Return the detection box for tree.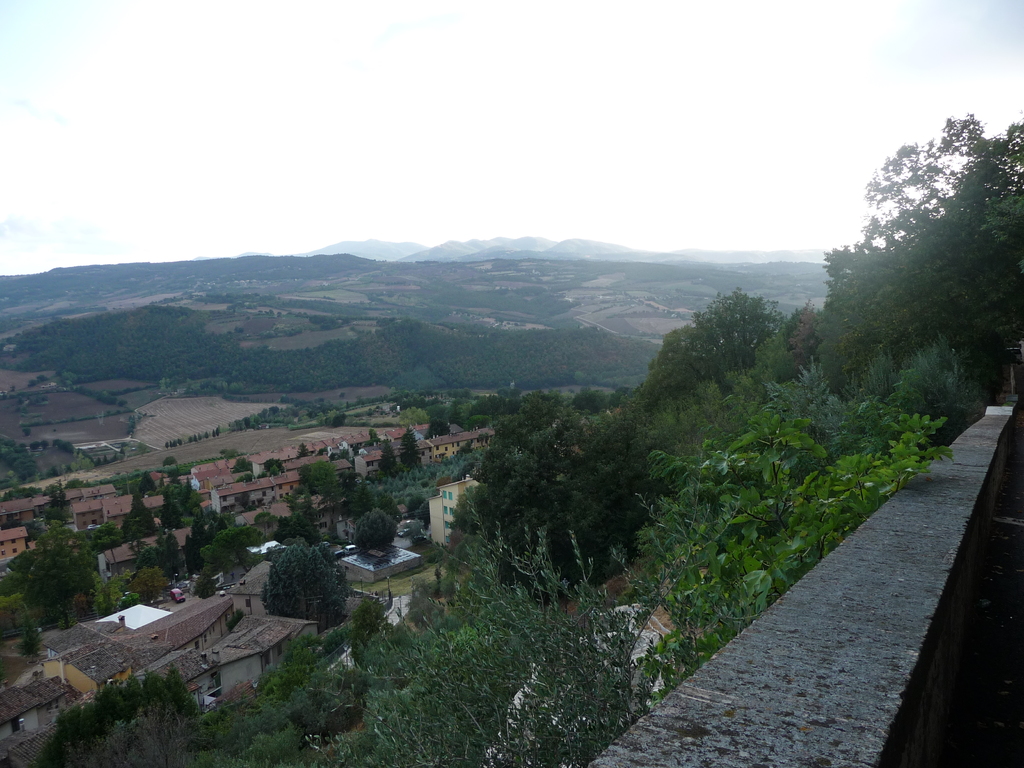
180:513:210:569.
